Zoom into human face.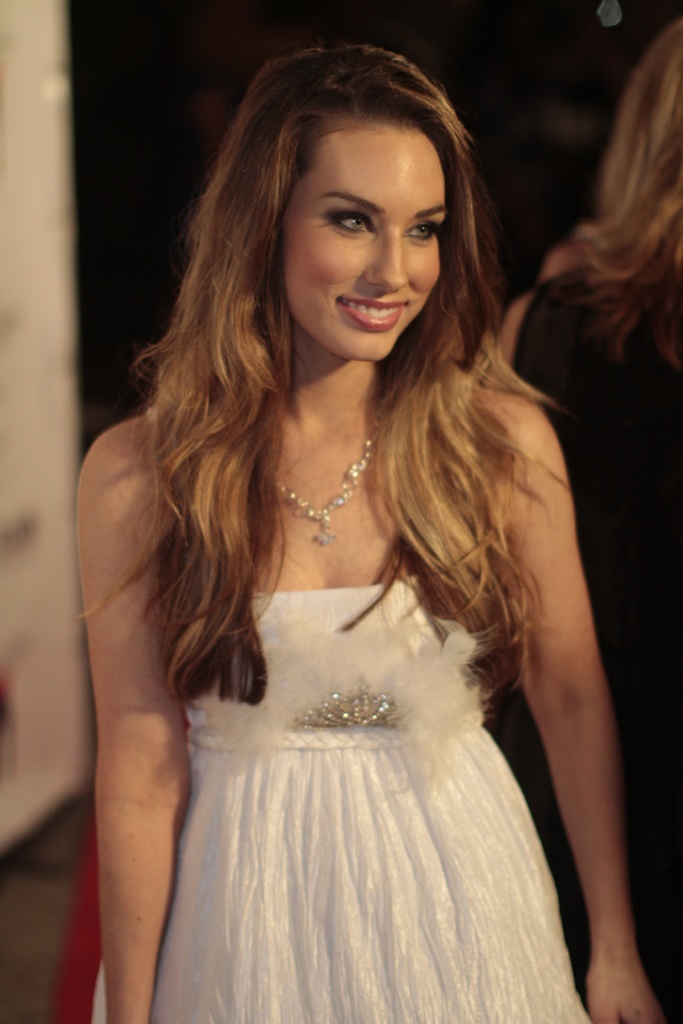
Zoom target: [x1=272, y1=115, x2=451, y2=358].
